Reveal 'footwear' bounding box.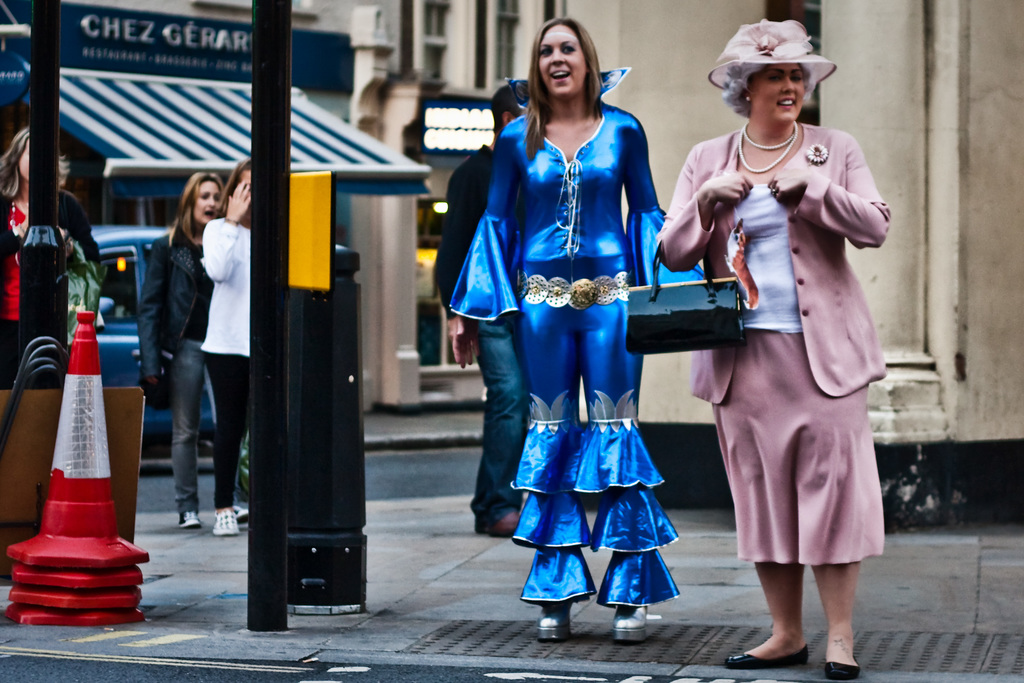
Revealed: left=726, top=642, right=808, bottom=666.
